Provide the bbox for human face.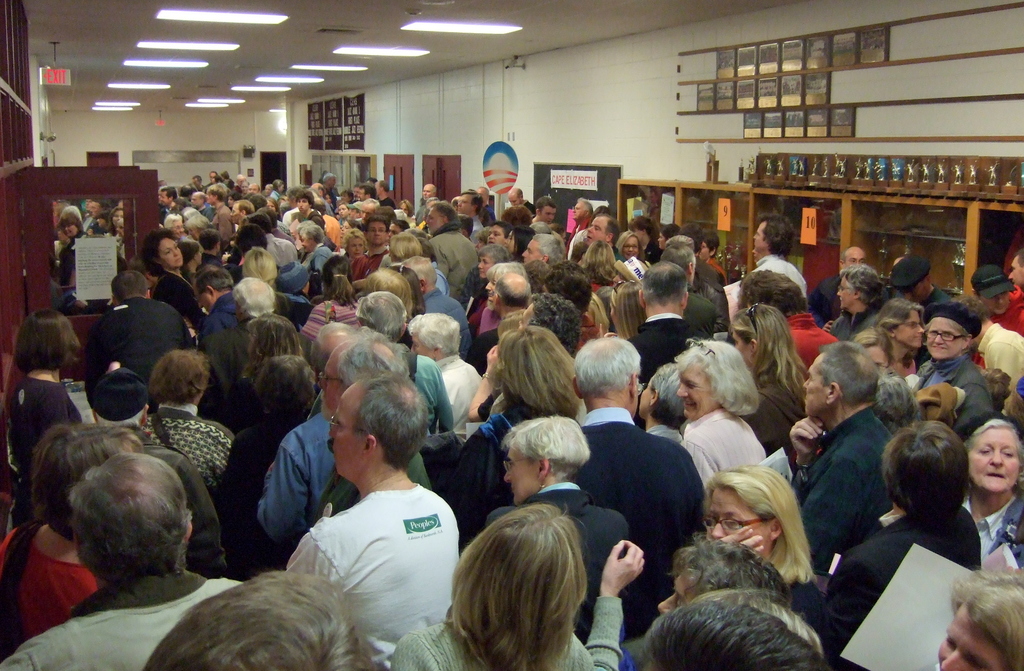
336,206,349,216.
